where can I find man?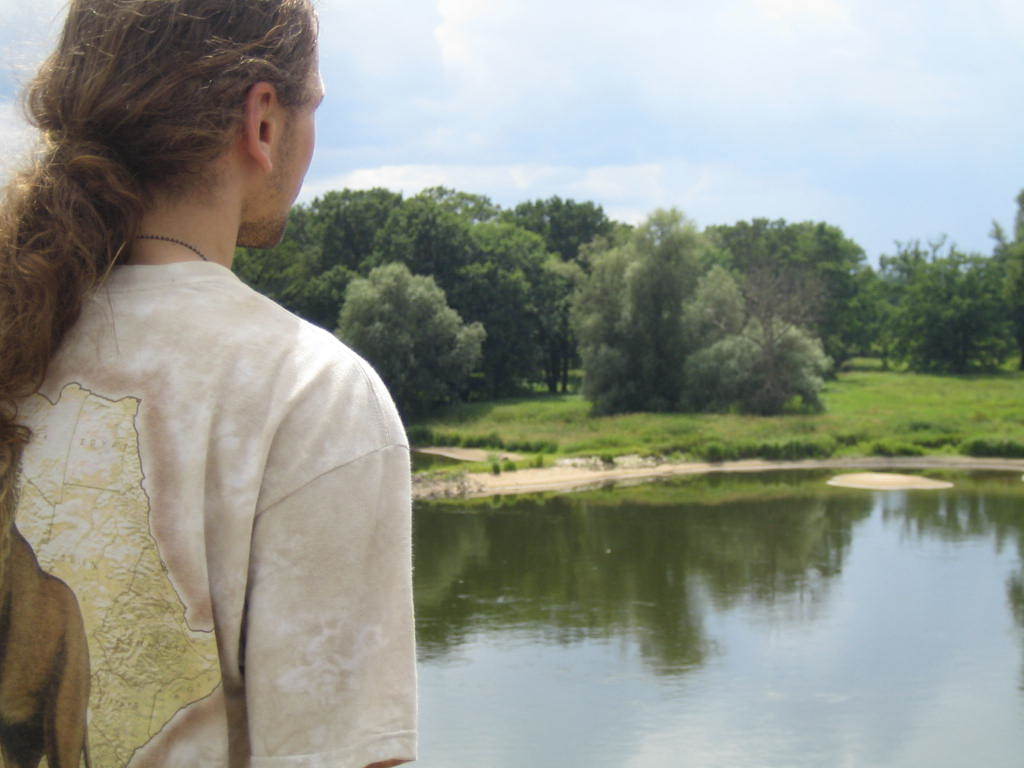
You can find it at l=9, t=0, r=422, b=765.
